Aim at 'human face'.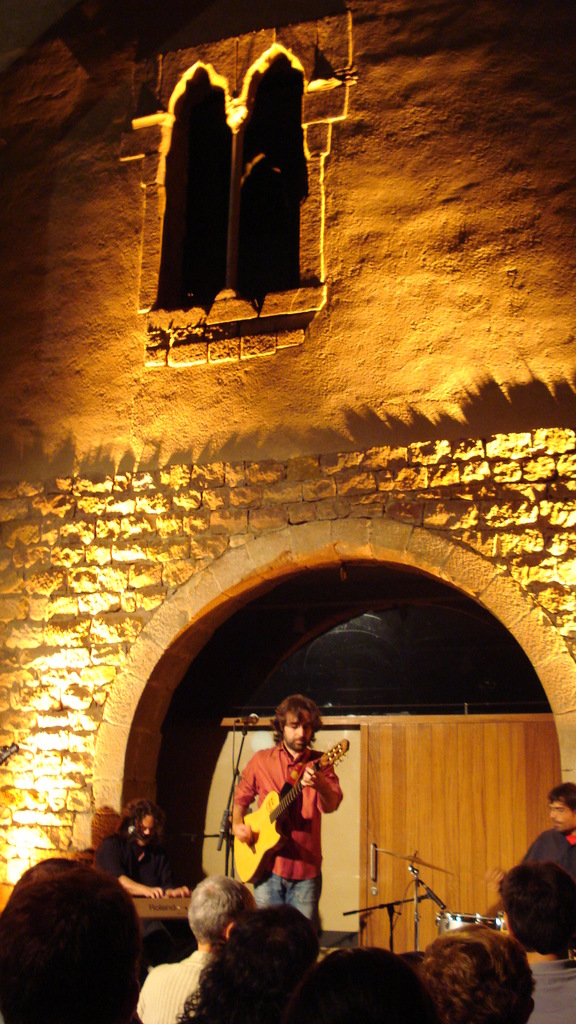
Aimed at [134, 812, 158, 846].
